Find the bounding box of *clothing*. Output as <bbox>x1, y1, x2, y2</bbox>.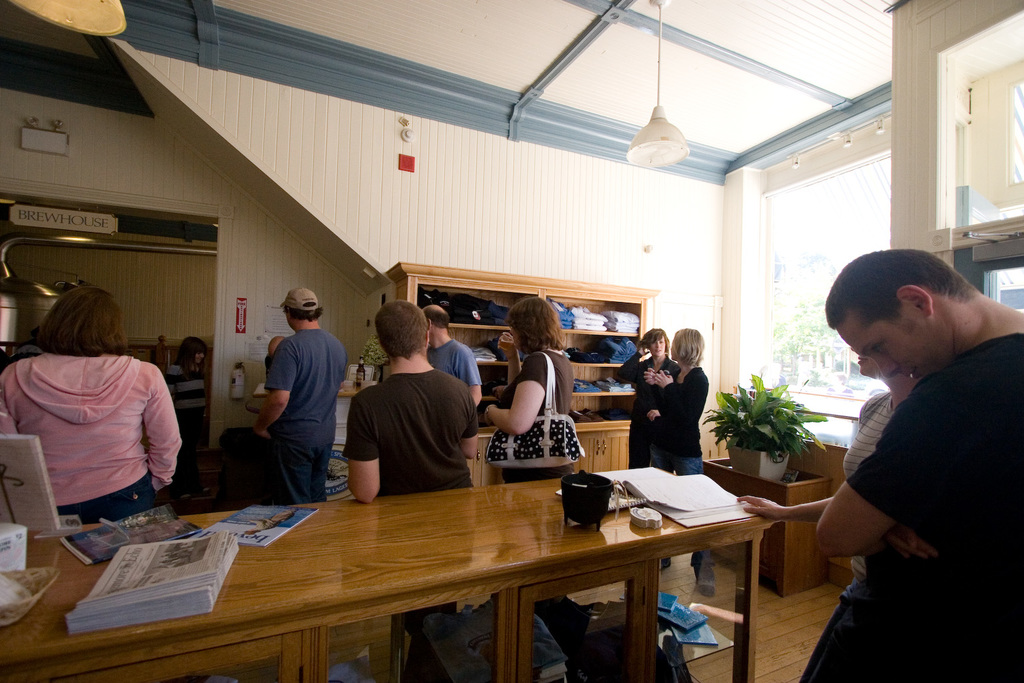
<bbox>617, 347, 679, 470</bbox>.
